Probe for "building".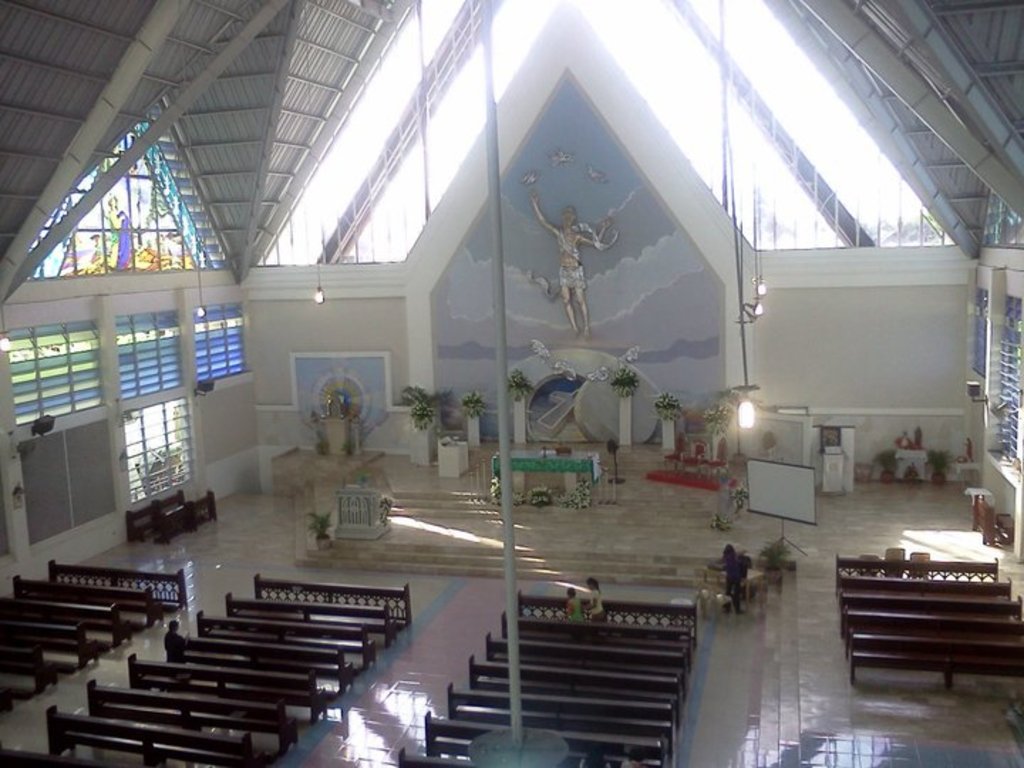
Probe result: crop(0, 1, 1023, 767).
